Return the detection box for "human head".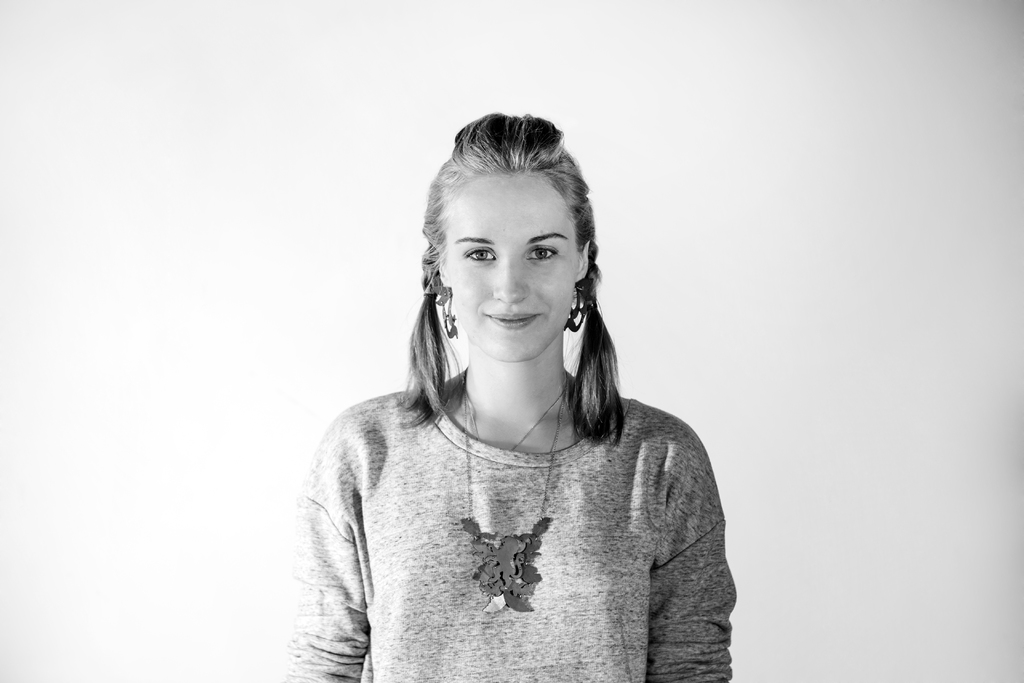
x1=431 y1=106 x2=602 y2=401.
